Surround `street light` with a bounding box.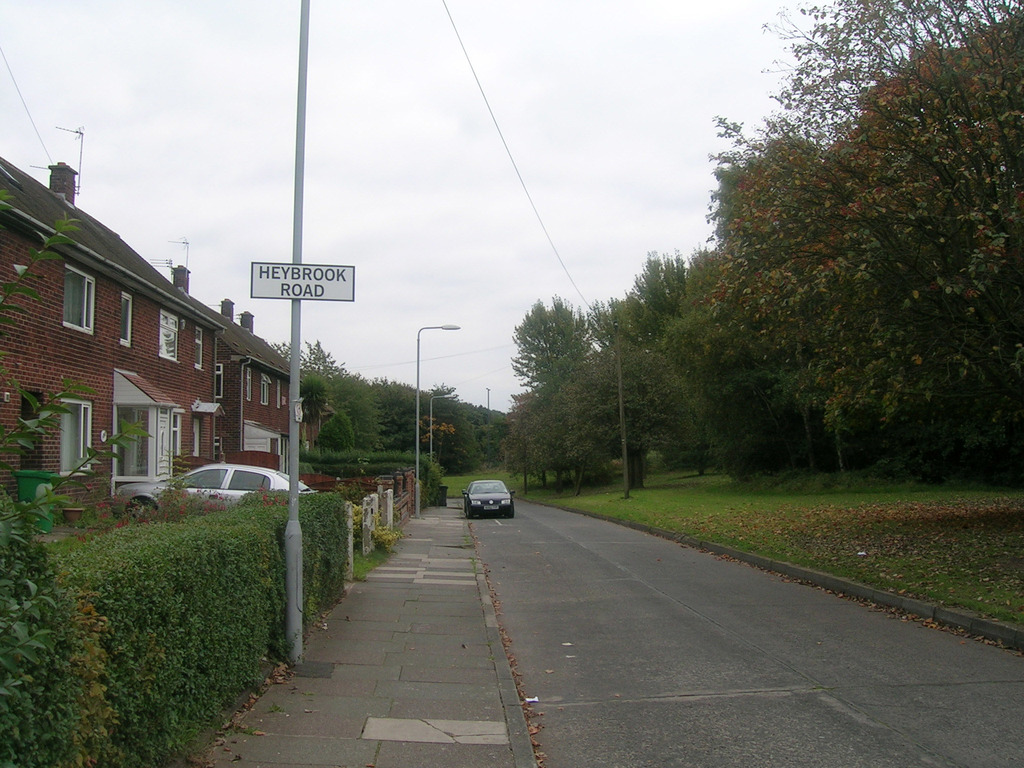
bbox(428, 395, 460, 465).
